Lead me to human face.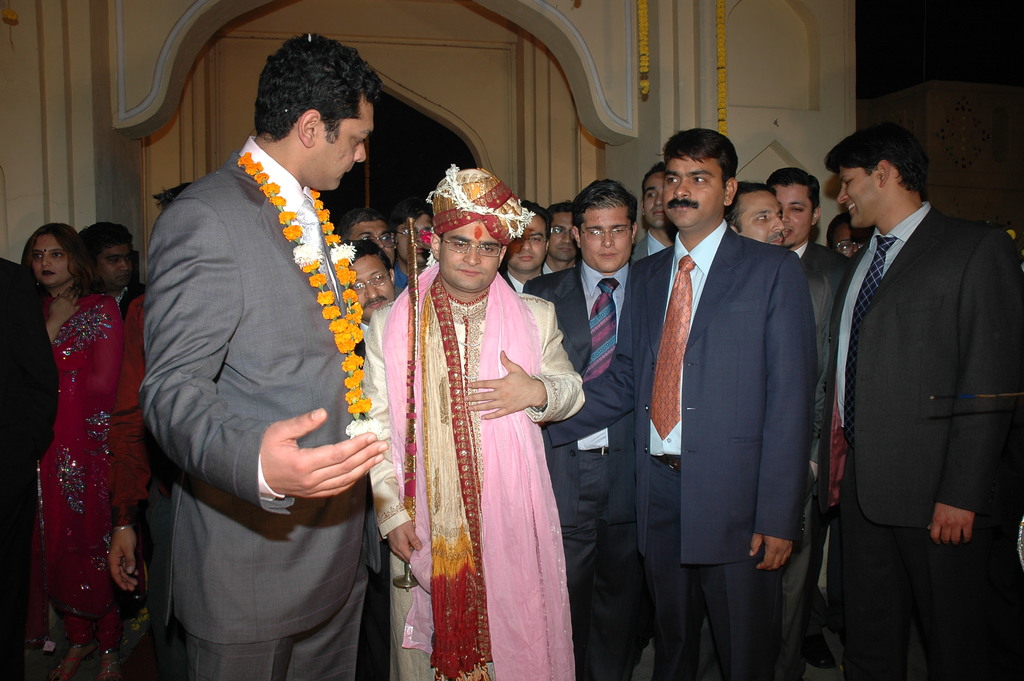
Lead to (left=353, top=218, right=395, bottom=258).
